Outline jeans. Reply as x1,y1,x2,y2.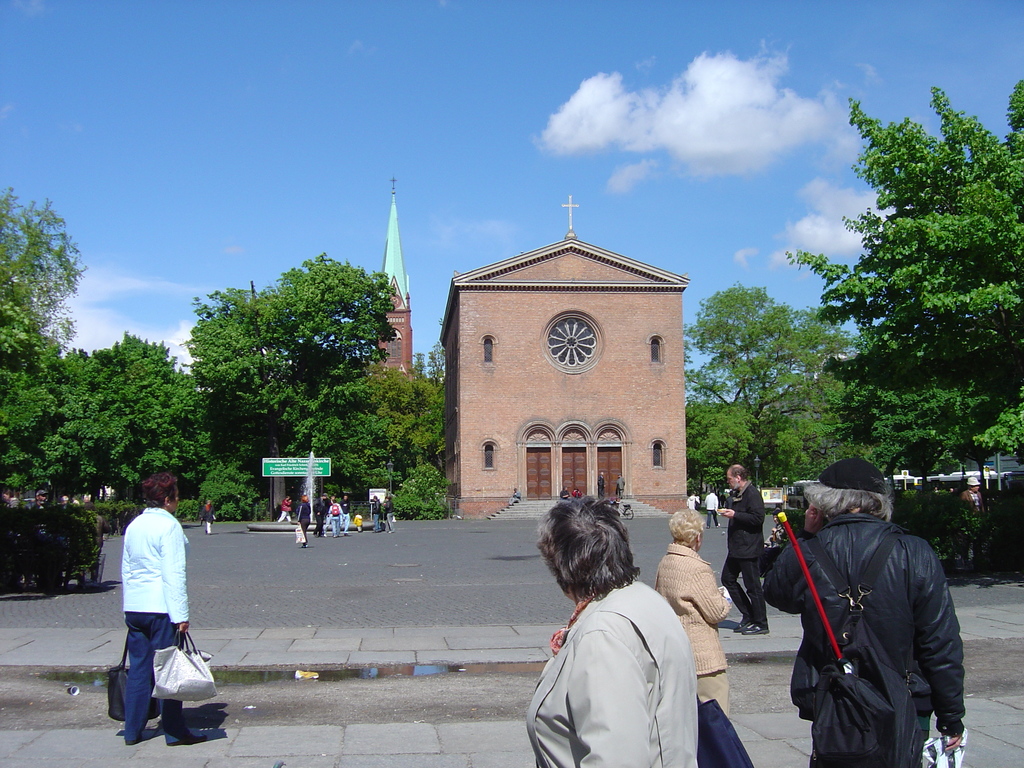
340,511,351,529.
